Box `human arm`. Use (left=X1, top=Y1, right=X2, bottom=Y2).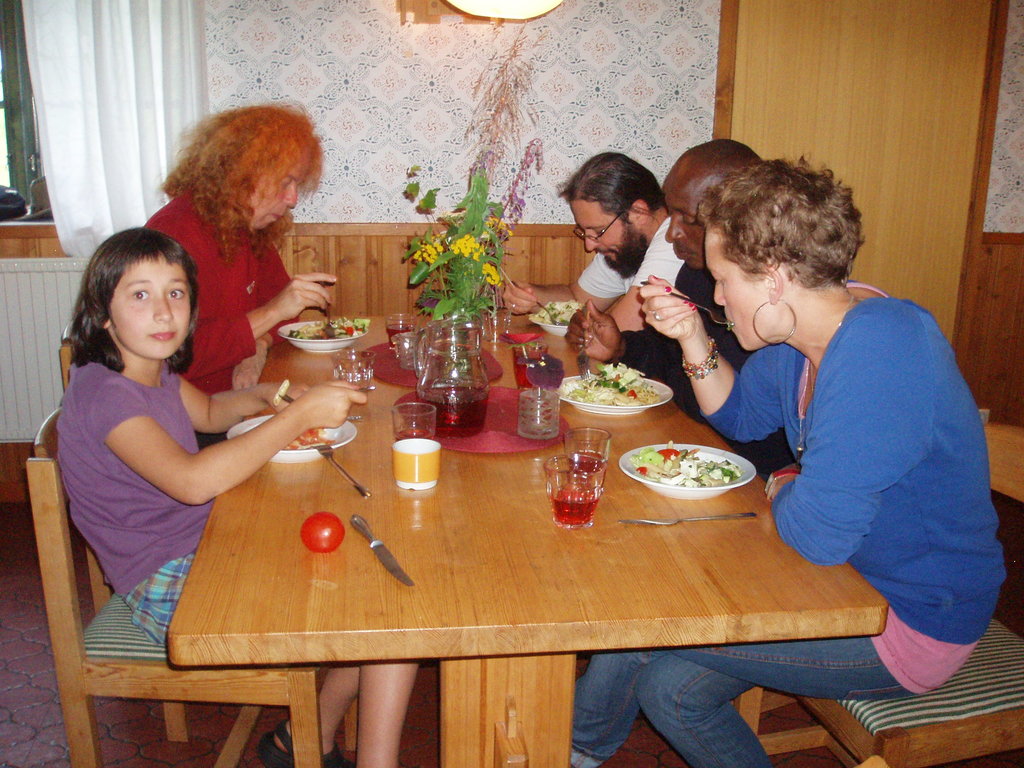
(left=65, top=388, right=321, bottom=527).
